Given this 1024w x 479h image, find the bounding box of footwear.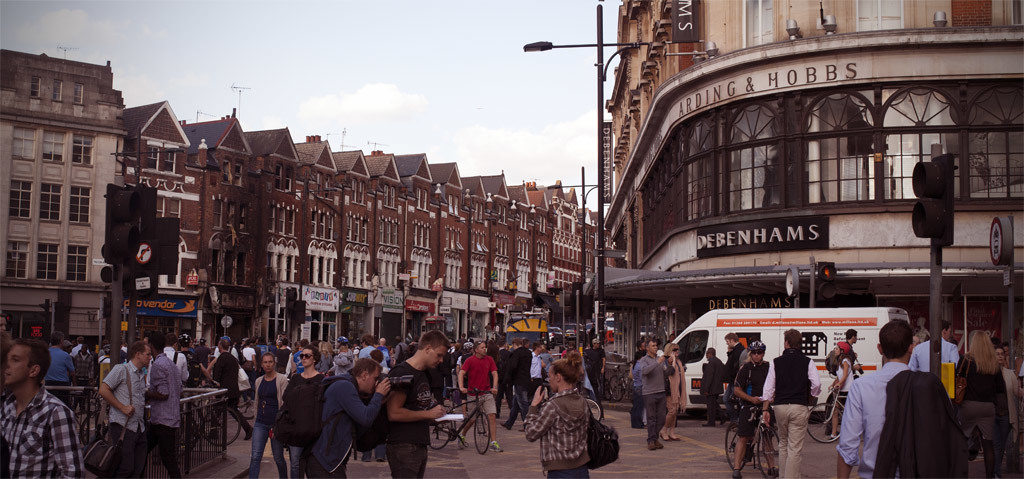
516 427 526 432.
